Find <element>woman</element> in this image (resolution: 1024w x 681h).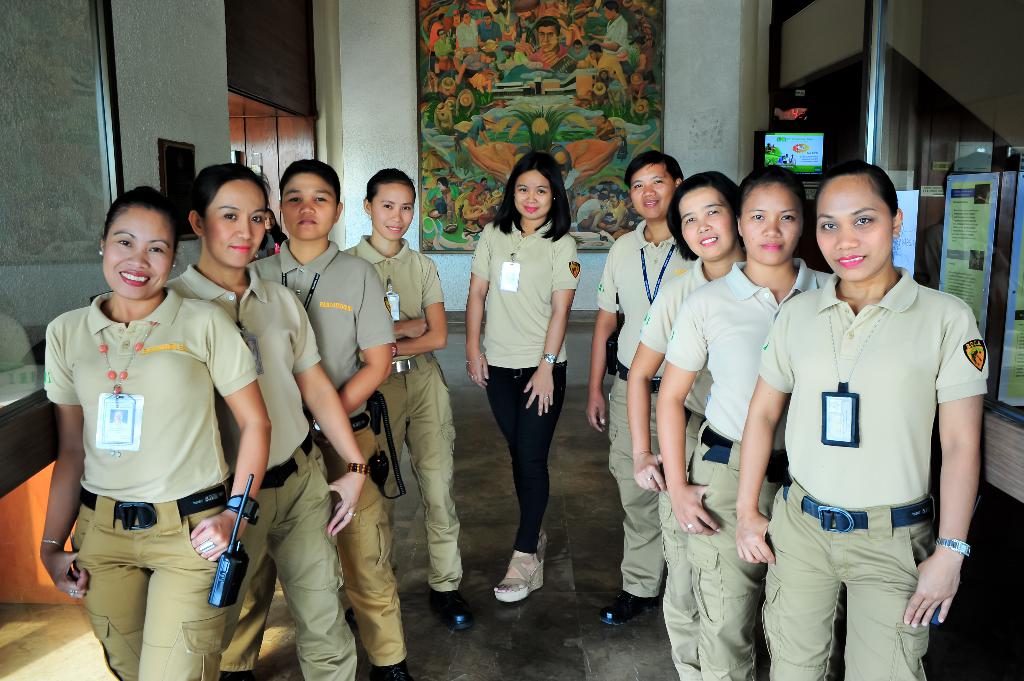
x1=337 y1=167 x2=465 y2=629.
